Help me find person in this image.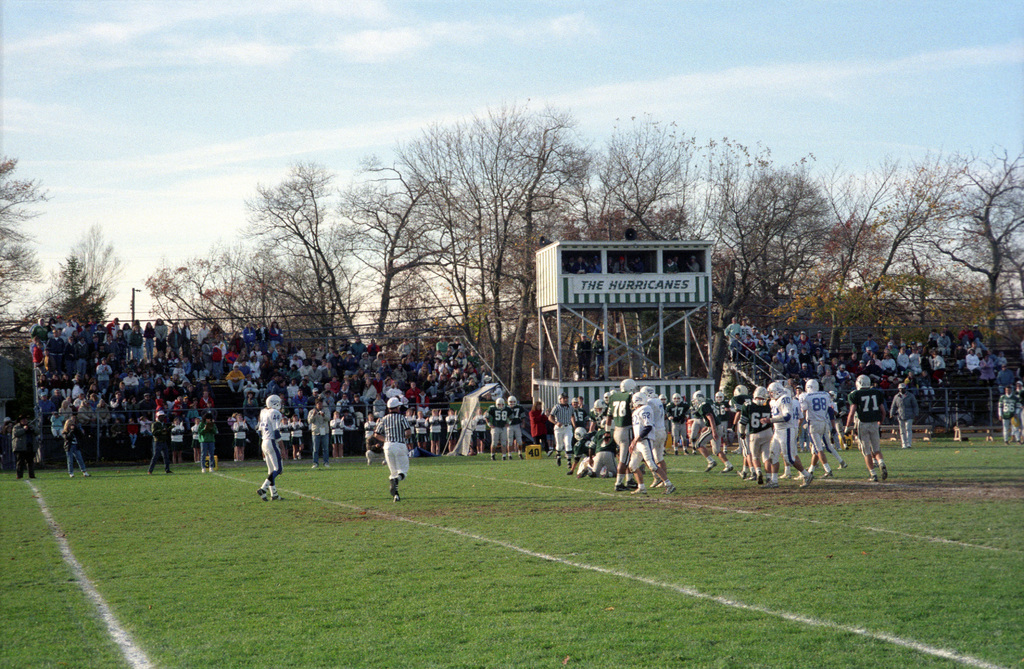
Found it: pyautogui.locateOnScreen(547, 392, 579, 458).
